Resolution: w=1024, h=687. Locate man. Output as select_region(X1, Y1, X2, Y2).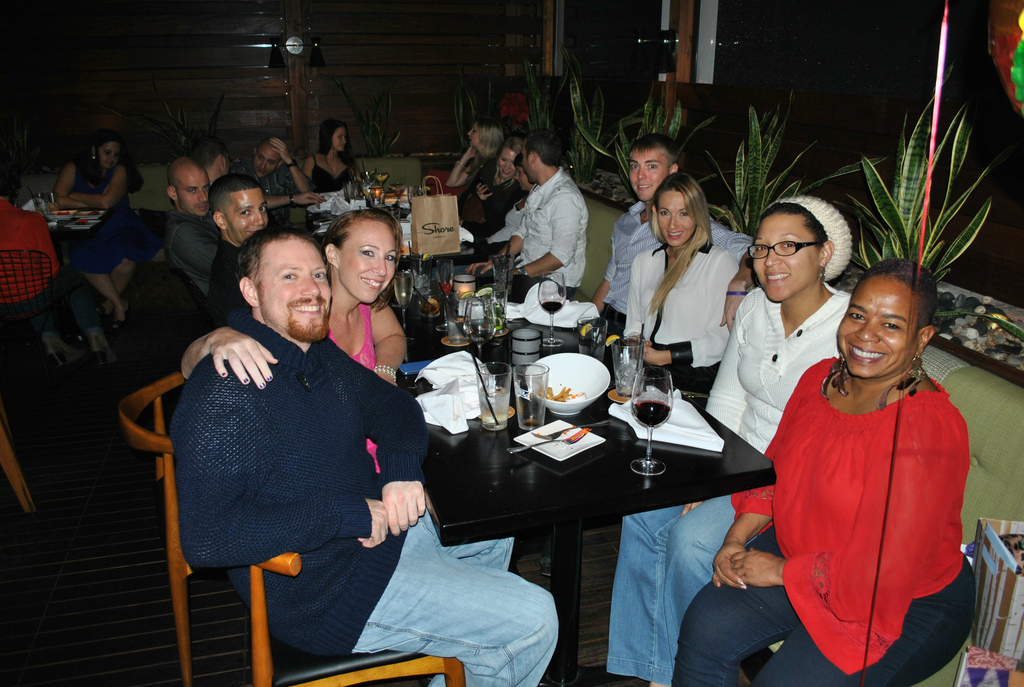
select_region(588, 131, 755, 328).
